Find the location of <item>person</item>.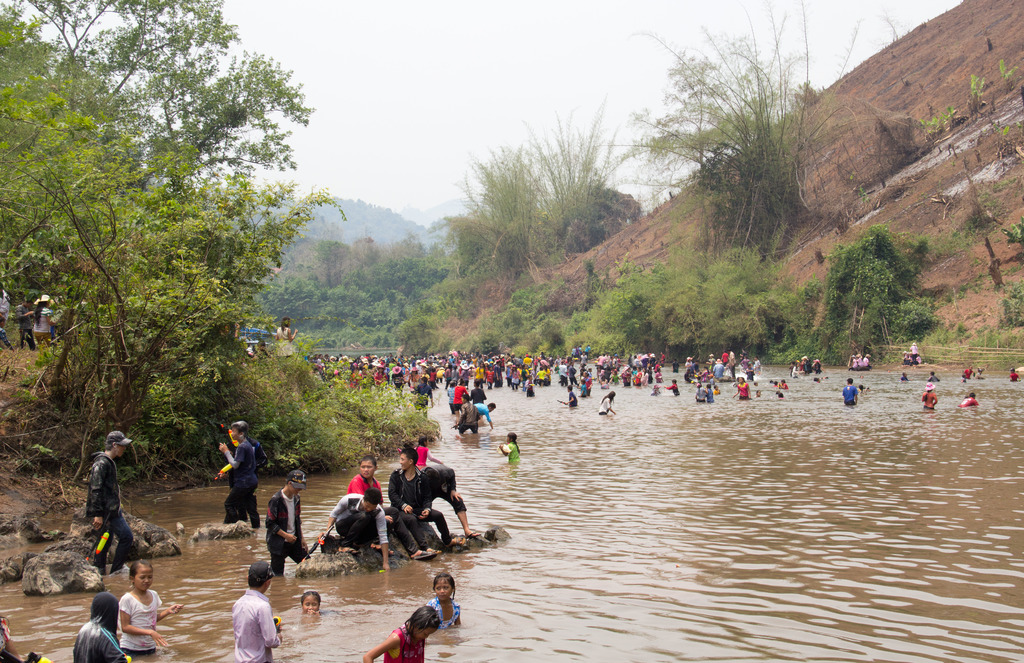
Location: [x1=922, y1=385, x2=937, y2=410].
